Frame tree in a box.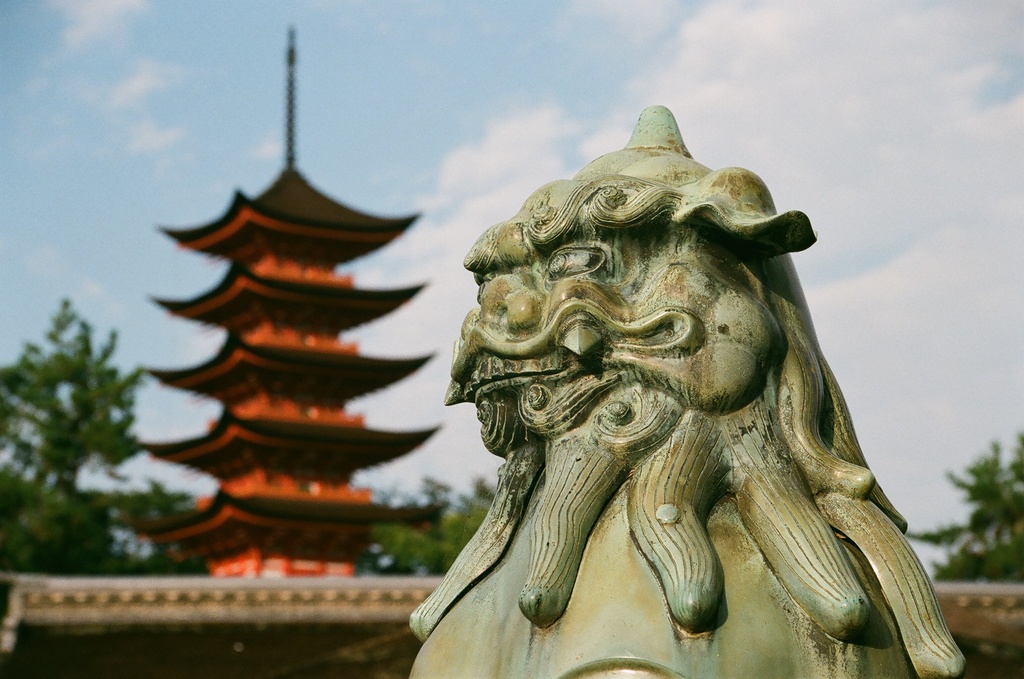
bbox=[13, 263, 175, 583].
